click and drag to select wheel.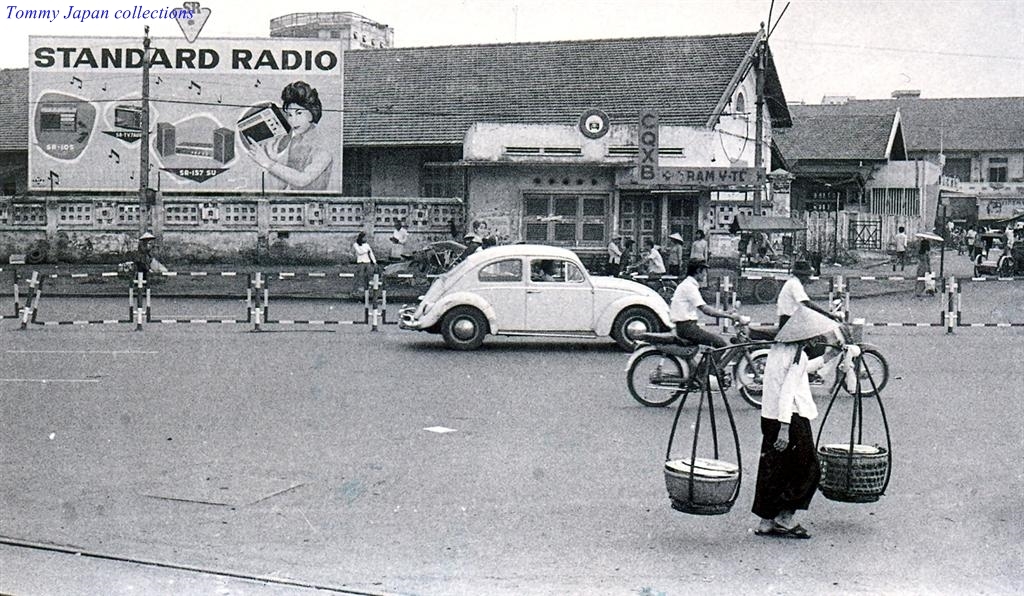
Selection: [left=626, top=351, right=684, bottom=408].
